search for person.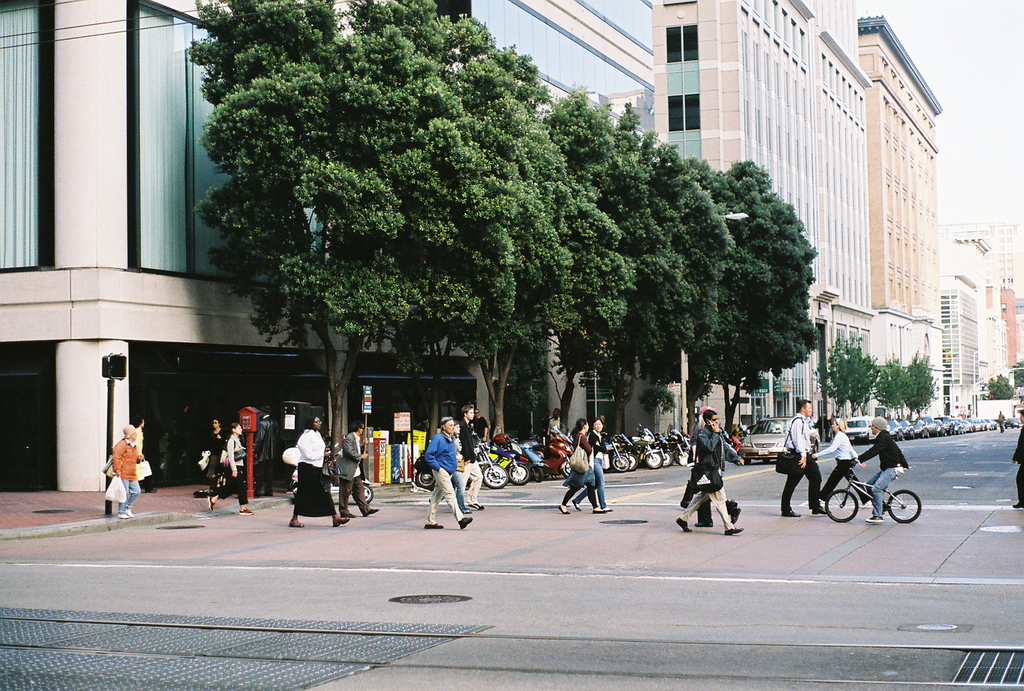
Found at box=[432, 414, 479, 527].
